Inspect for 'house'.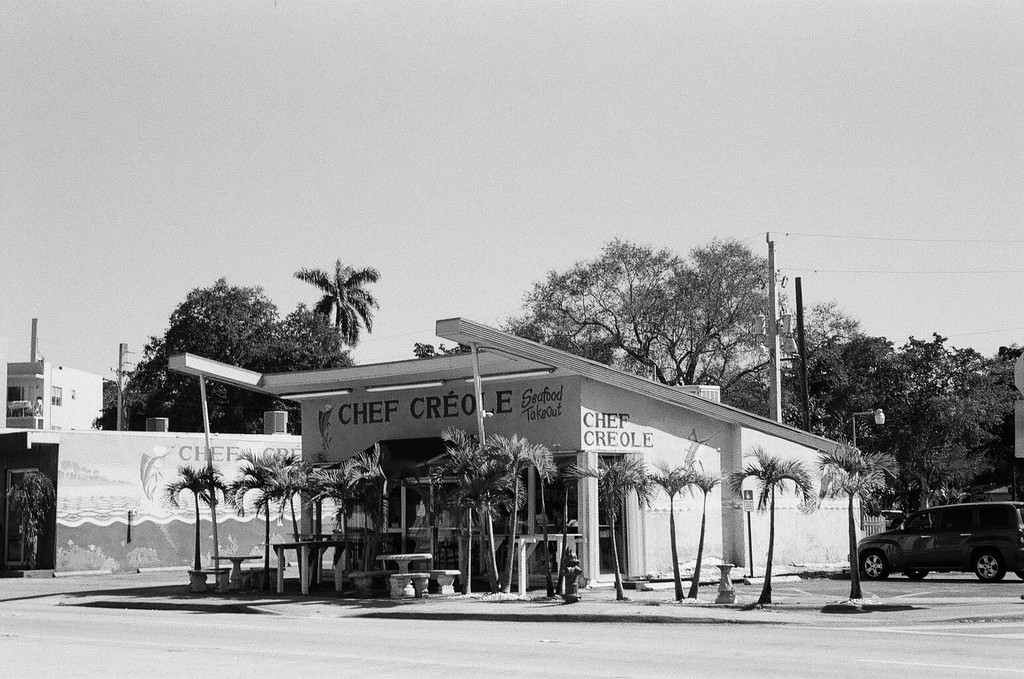
Inspection: bbox=[170, 313, 885, 602].
